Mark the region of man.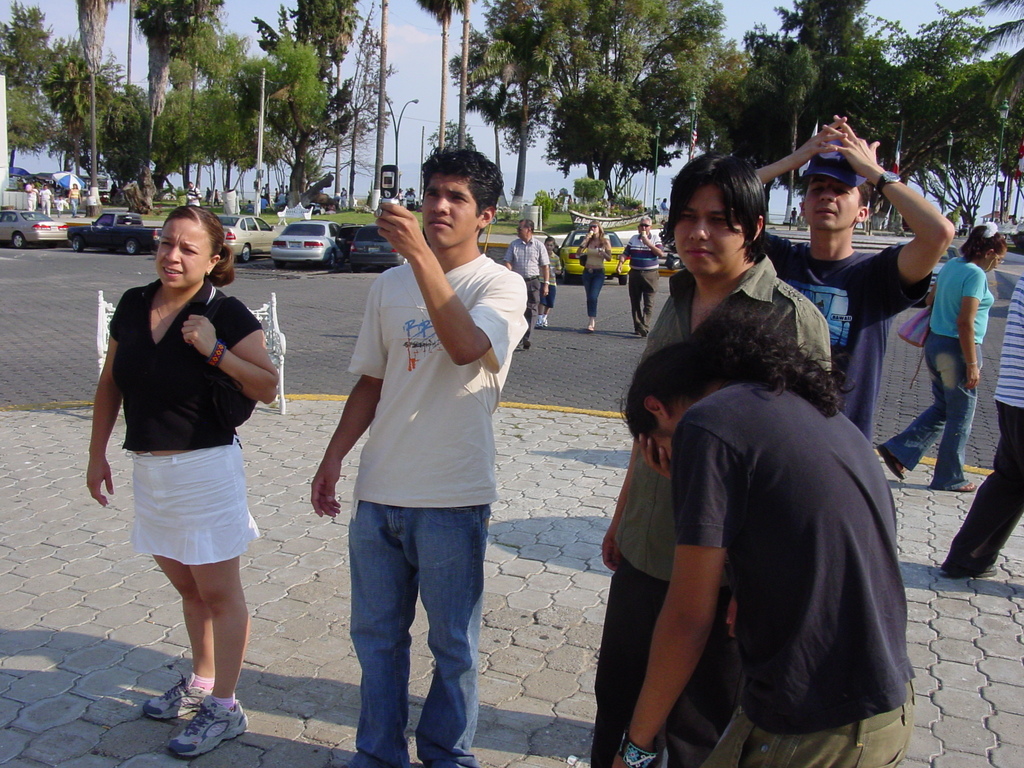
Region: bbox(40, 187, 52, 216).
